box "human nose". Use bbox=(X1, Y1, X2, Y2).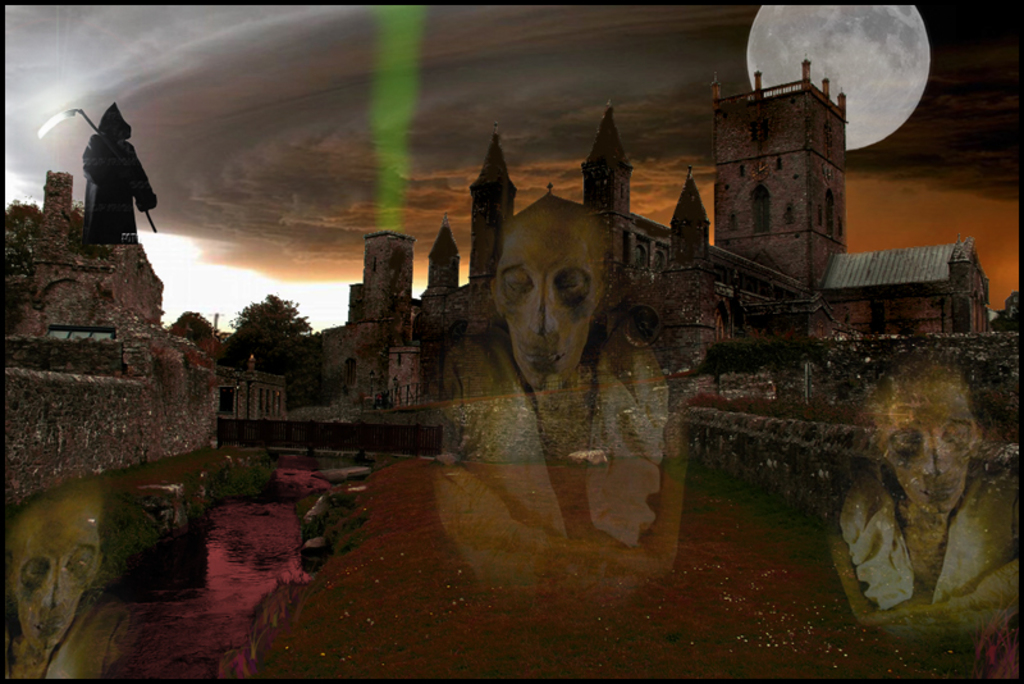
bbox=(925, 439, 957, 475).
